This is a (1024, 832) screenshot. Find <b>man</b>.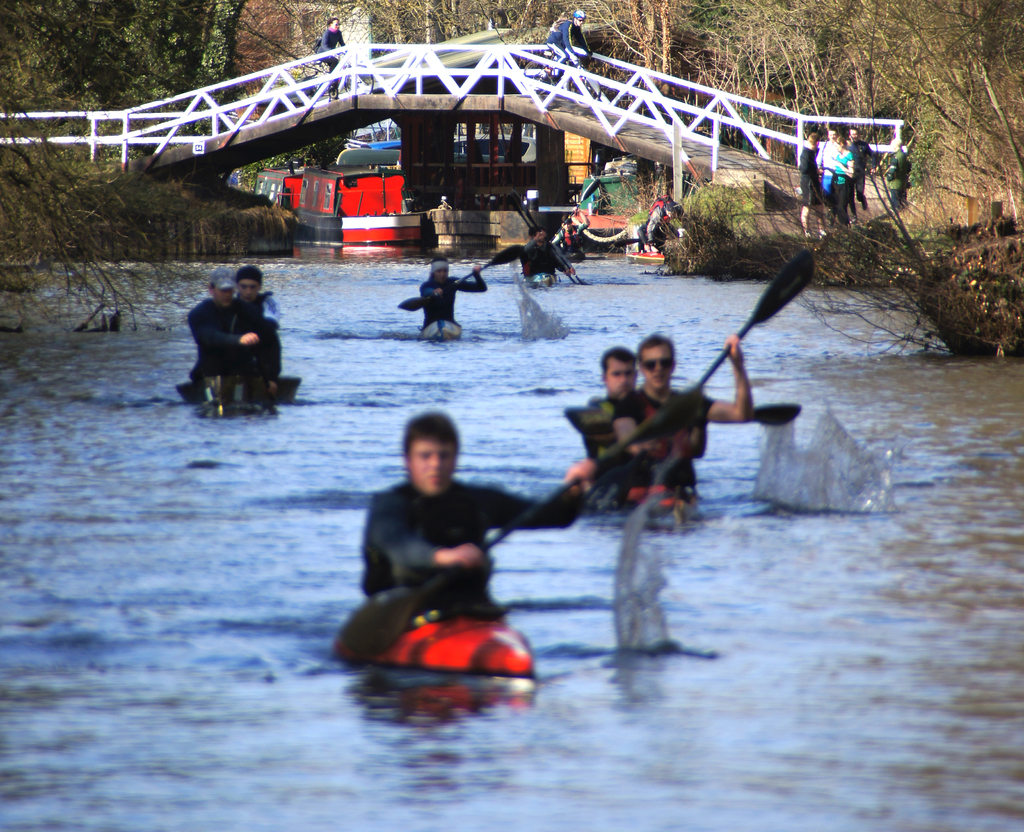
Bounding box: region(644, 193, 692, 253).
